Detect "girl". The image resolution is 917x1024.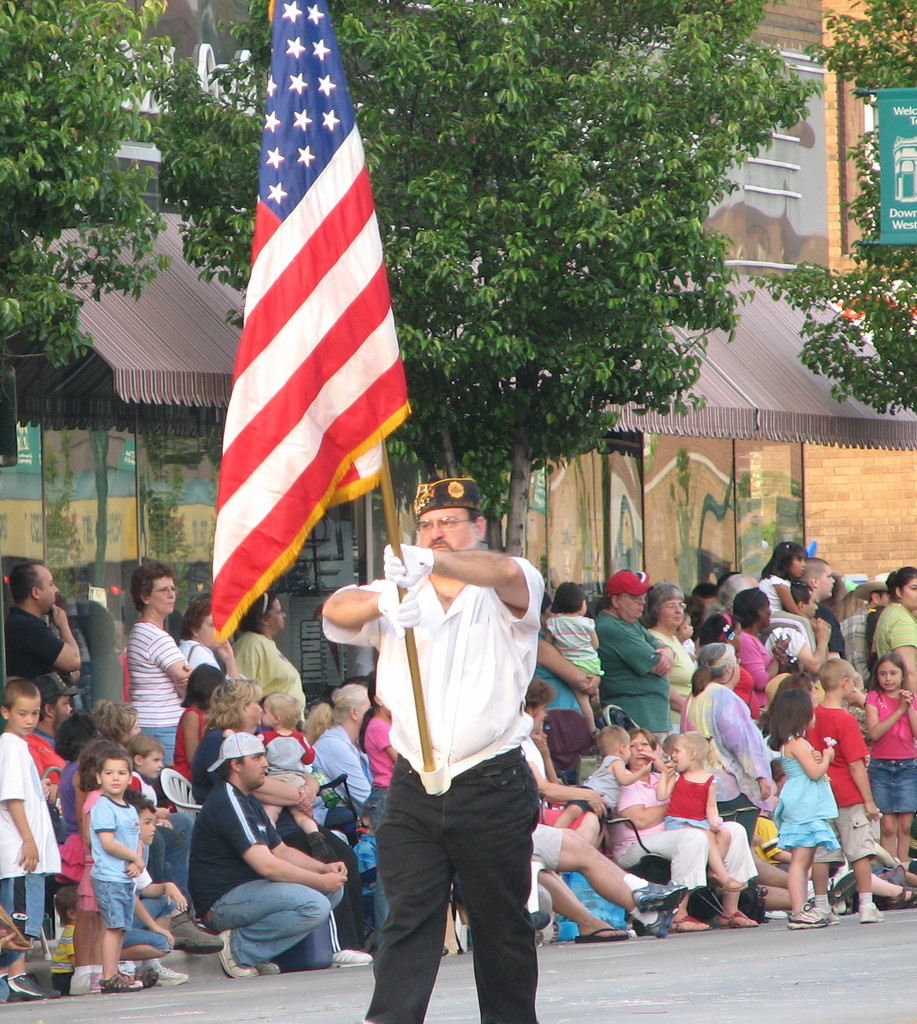
BBox(544, 580, 599, 732).
